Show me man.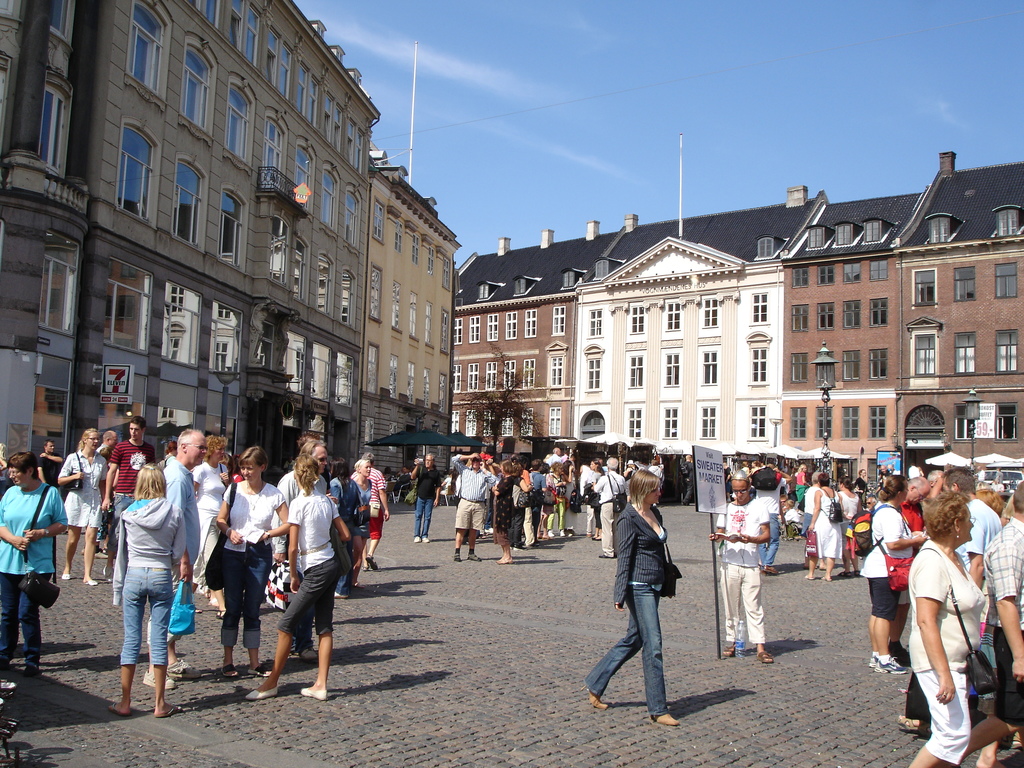
man is here: rect(893, 477, 926, 664).
